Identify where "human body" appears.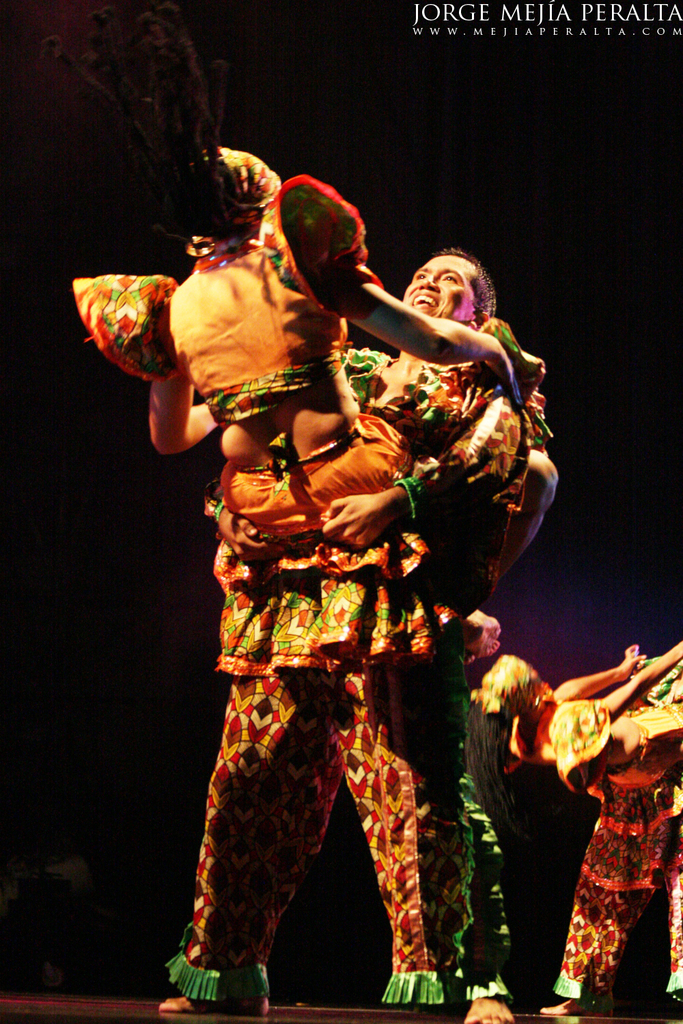
Appears at pyautogui.locateOnScreen(138, 175, 555, 661).
